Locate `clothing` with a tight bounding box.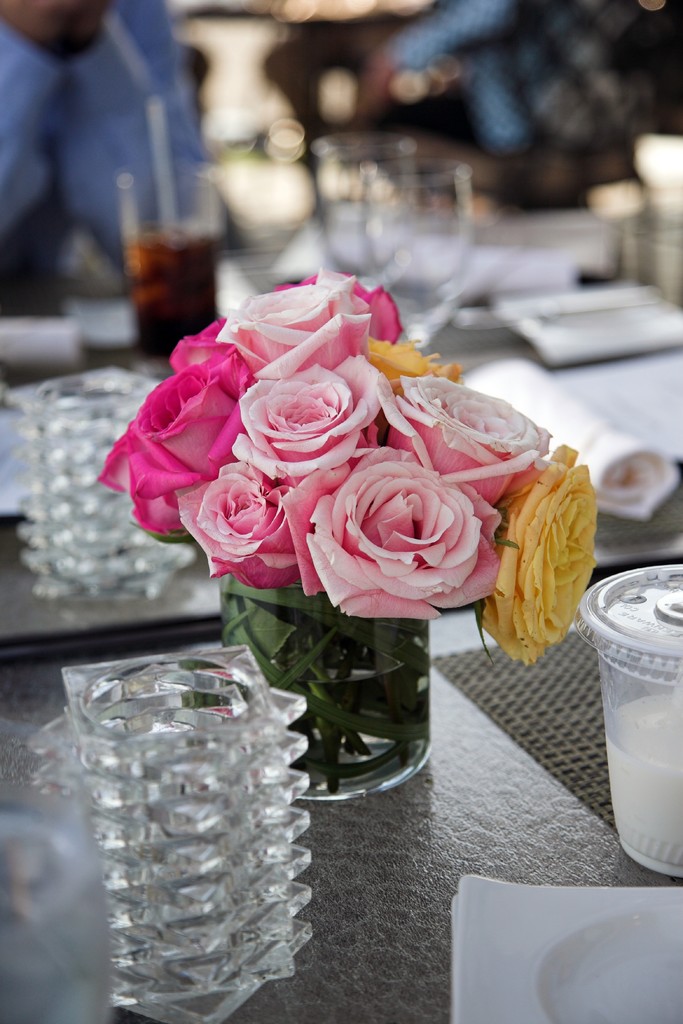
rect(368, 0, 682, 154).
